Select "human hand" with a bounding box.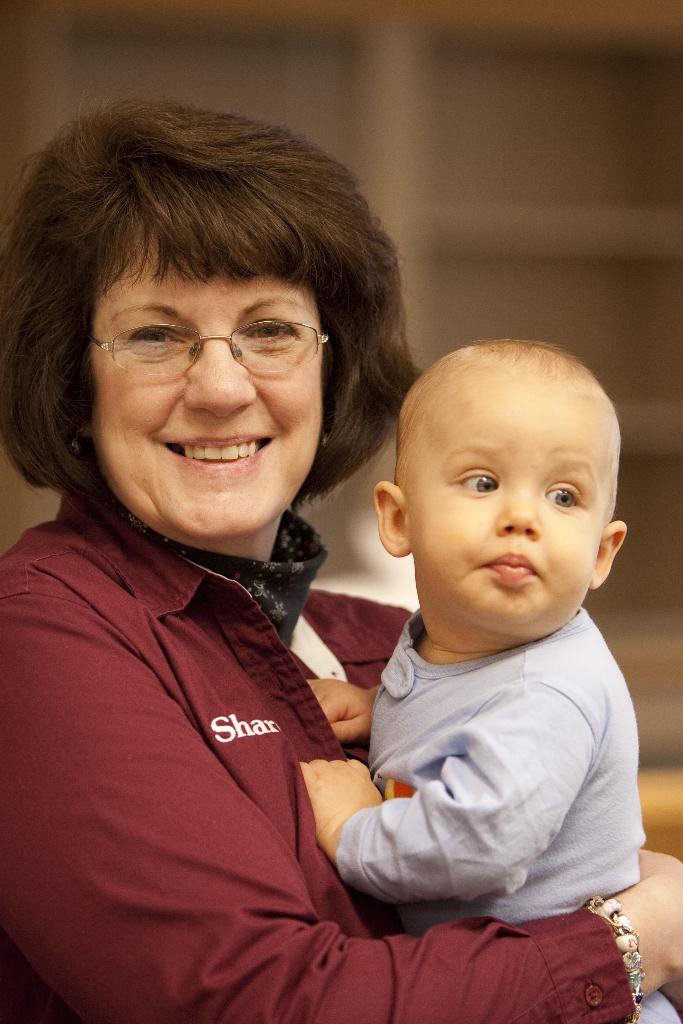
x1=643, y1=846, x2=682, y2=1023.
